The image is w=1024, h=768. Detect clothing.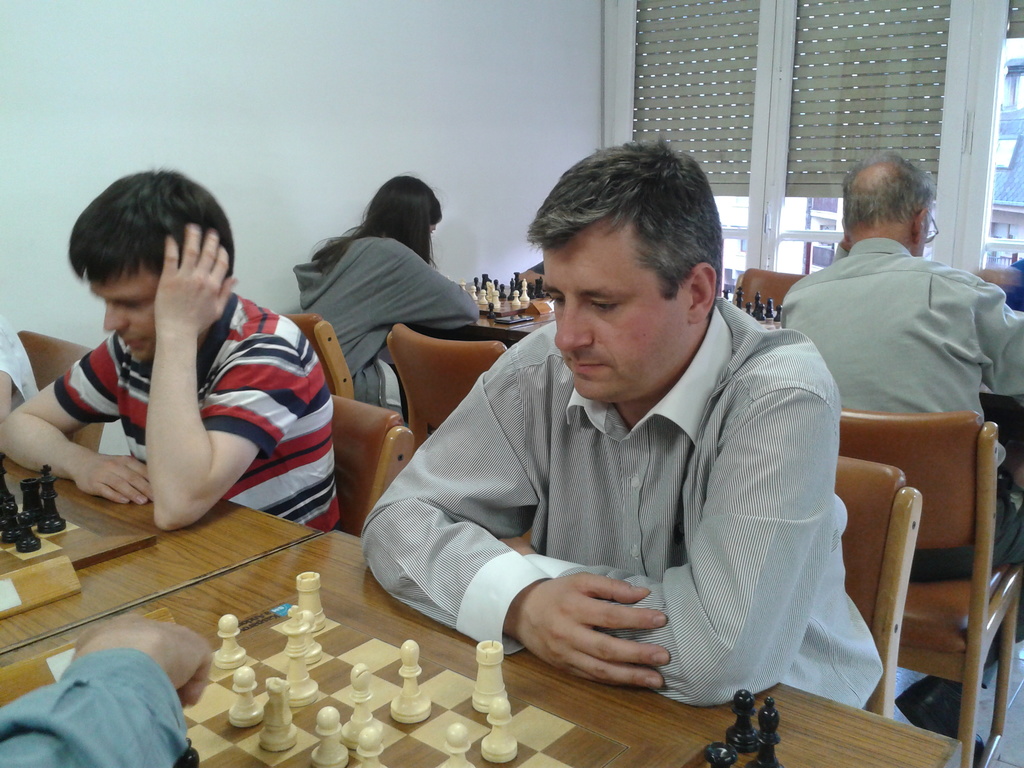
Detection: select_region(355, 312, 890, 712).
